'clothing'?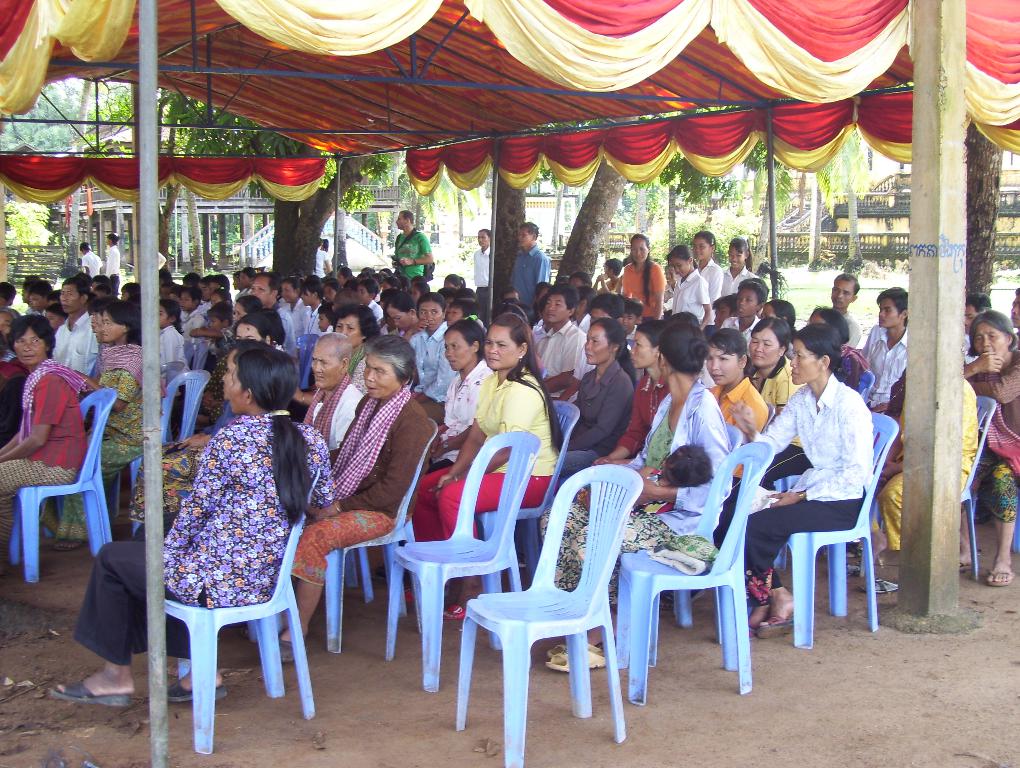
<box>240,286,251,296</box>
